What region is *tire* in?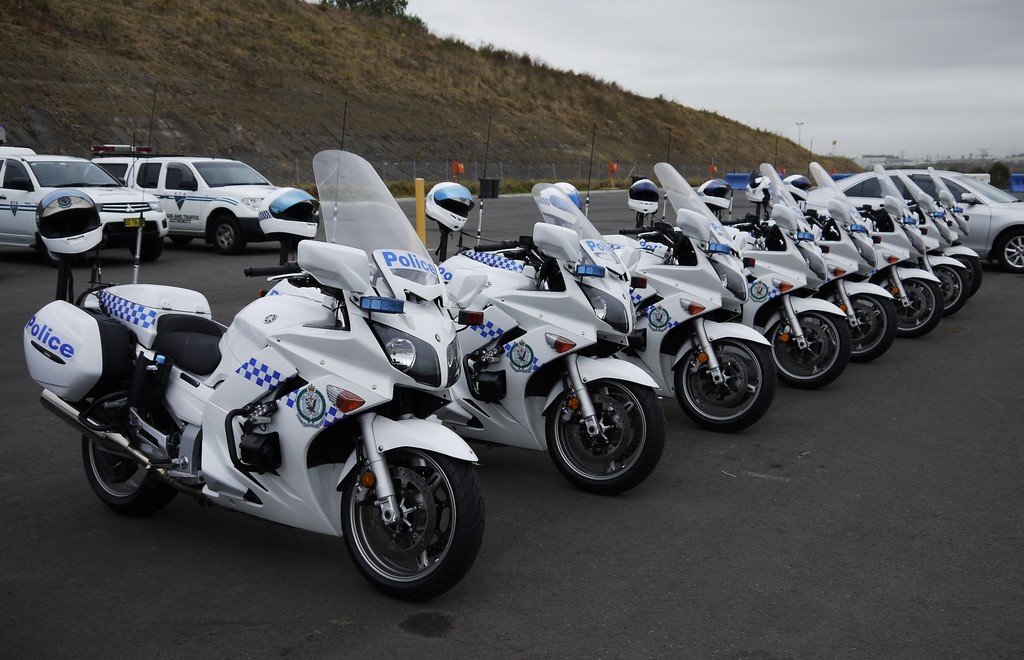
<region>772, 309, 853, 390</region>.
